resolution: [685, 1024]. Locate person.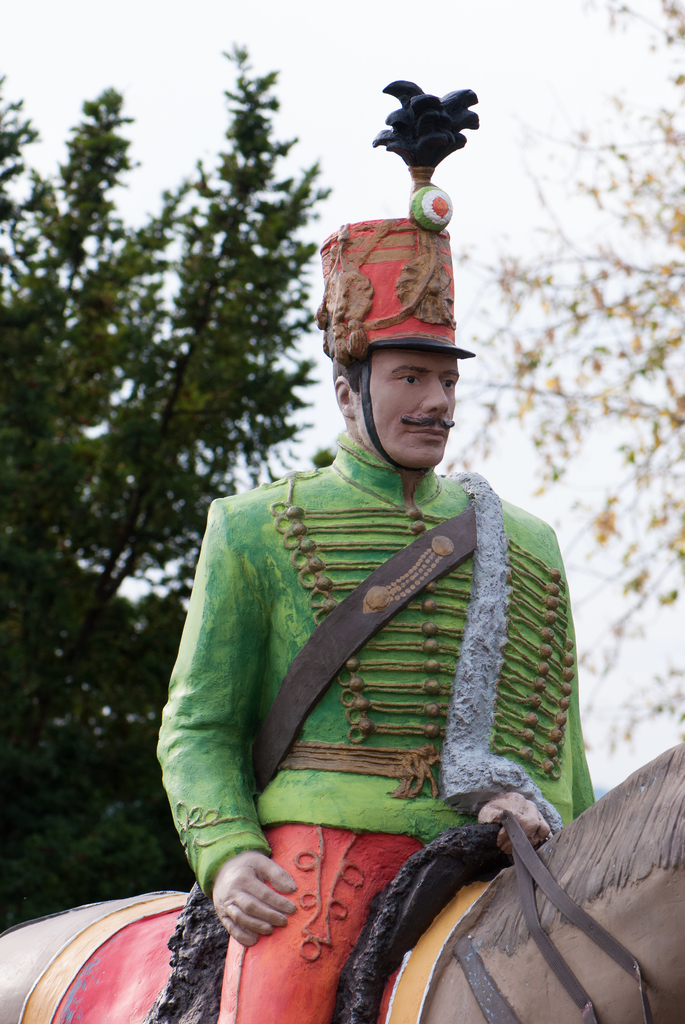
region(160, 80, 597, 1023).
